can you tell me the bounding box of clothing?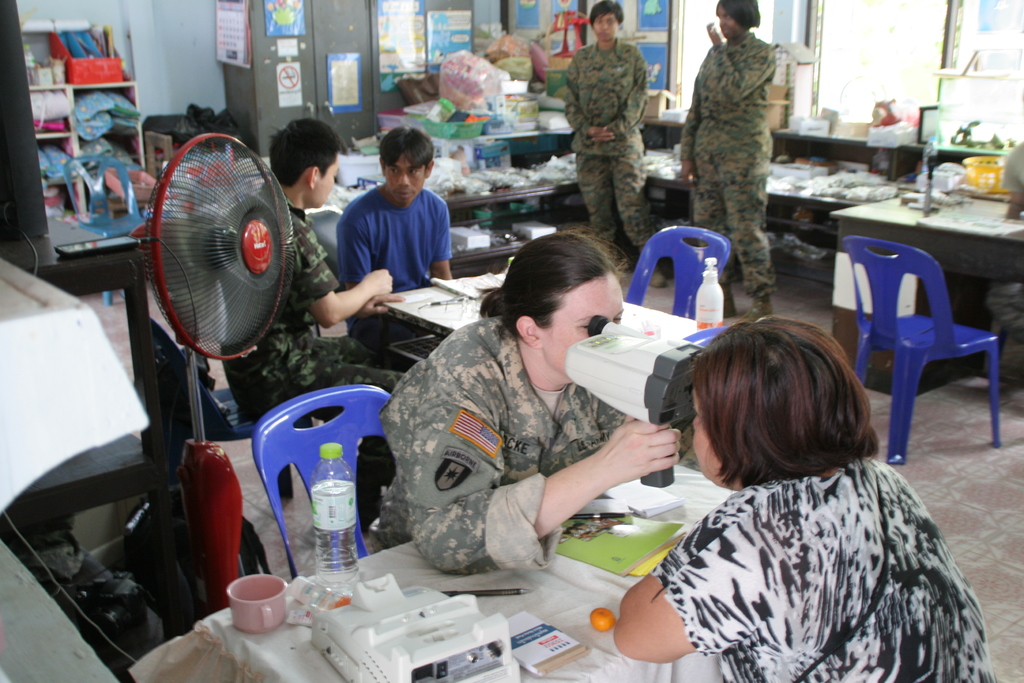
rect(326, 161, 461, 295).
